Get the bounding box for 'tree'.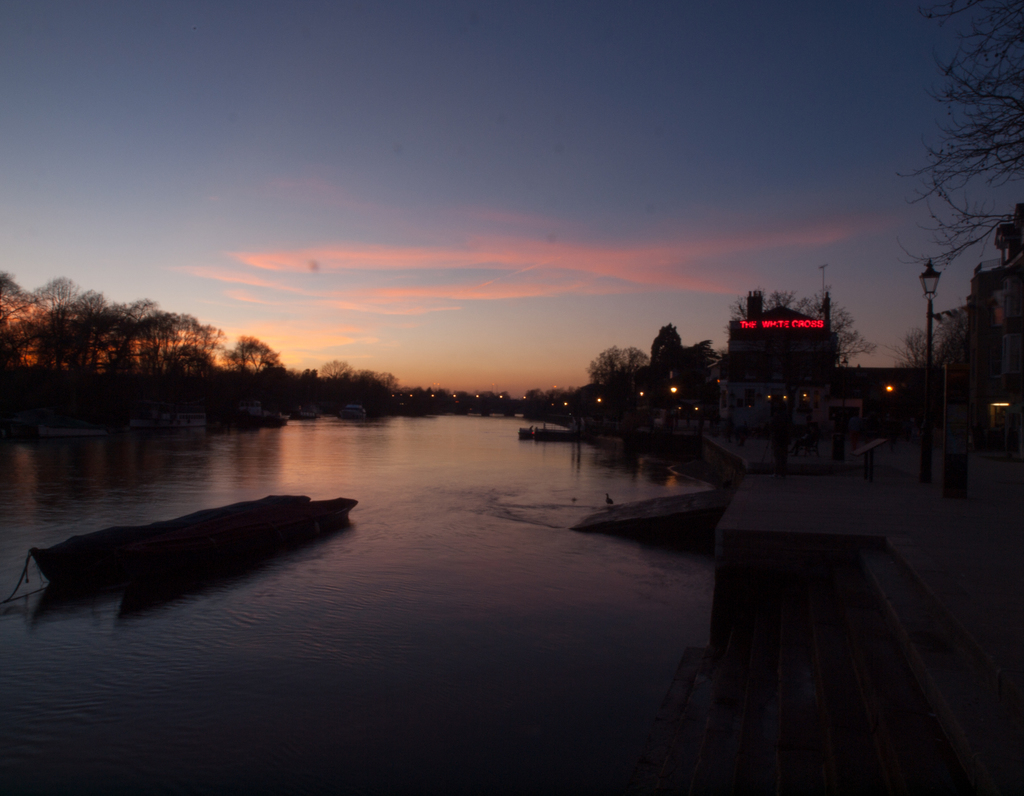
(x1=896, y1=0, x2=1023, y2=282).
